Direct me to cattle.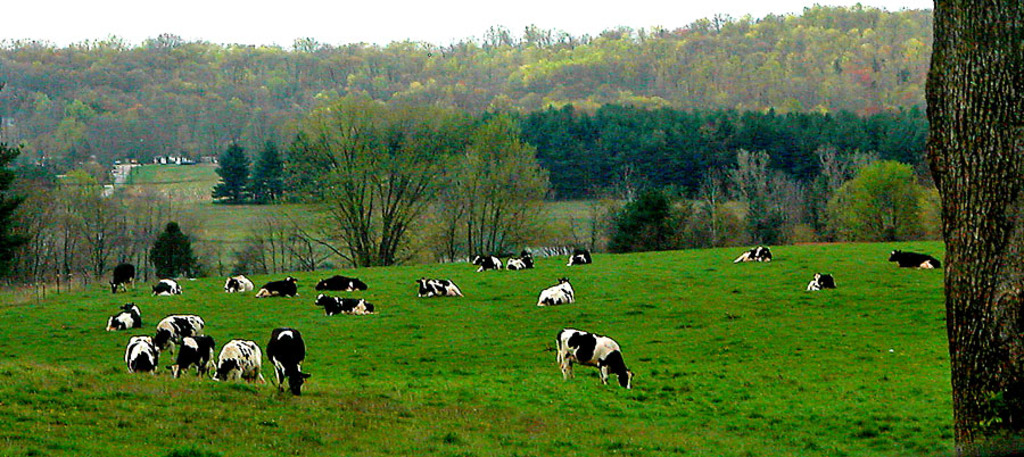
Direction: bbox(110, 261, 137, 298).
